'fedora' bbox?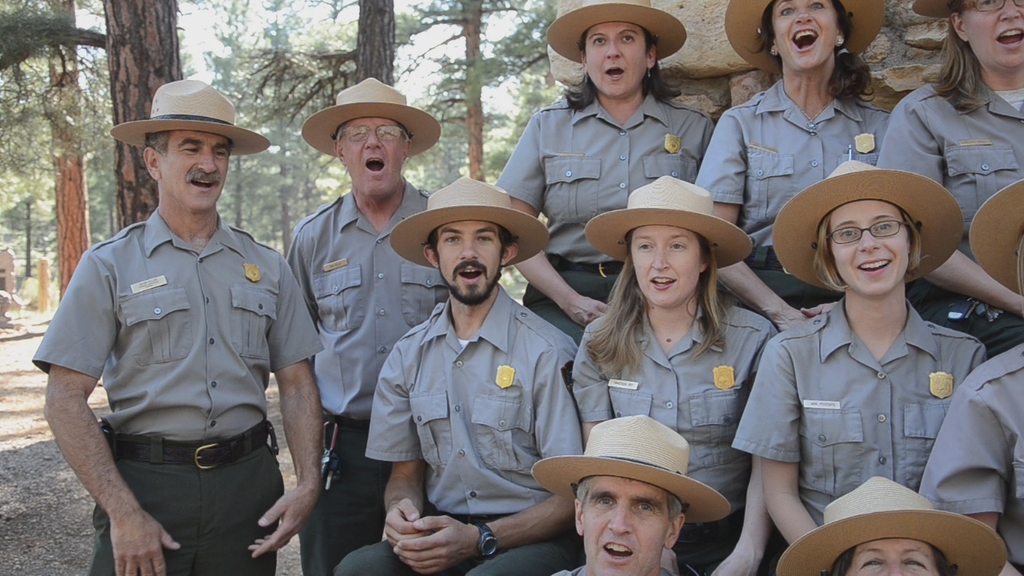
Rect(584, 173, 754, 270)
